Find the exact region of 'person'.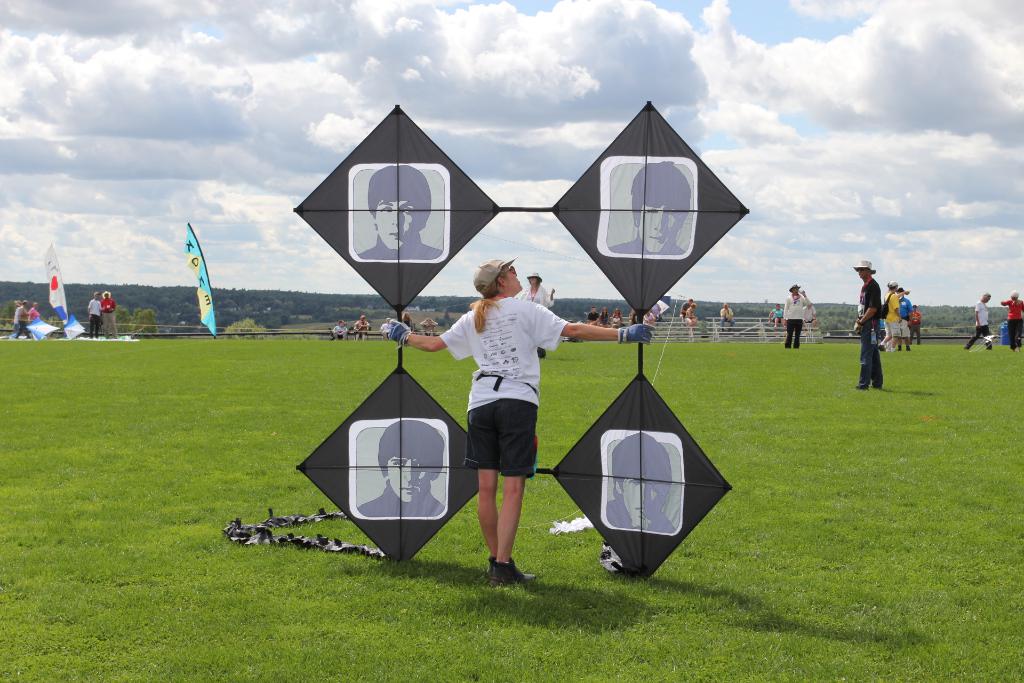
Exact region: pyautogui.locateOnScreen(601, 309, 611, 327).
